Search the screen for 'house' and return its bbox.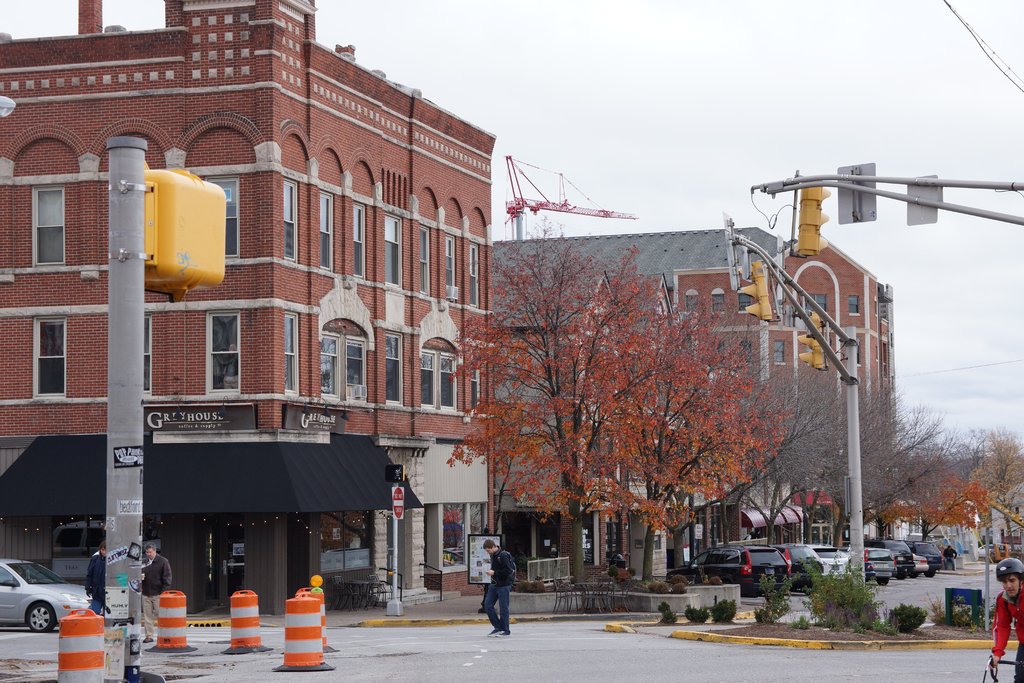
Found: <bbox>0, 0, 499, 617</bbox>.
